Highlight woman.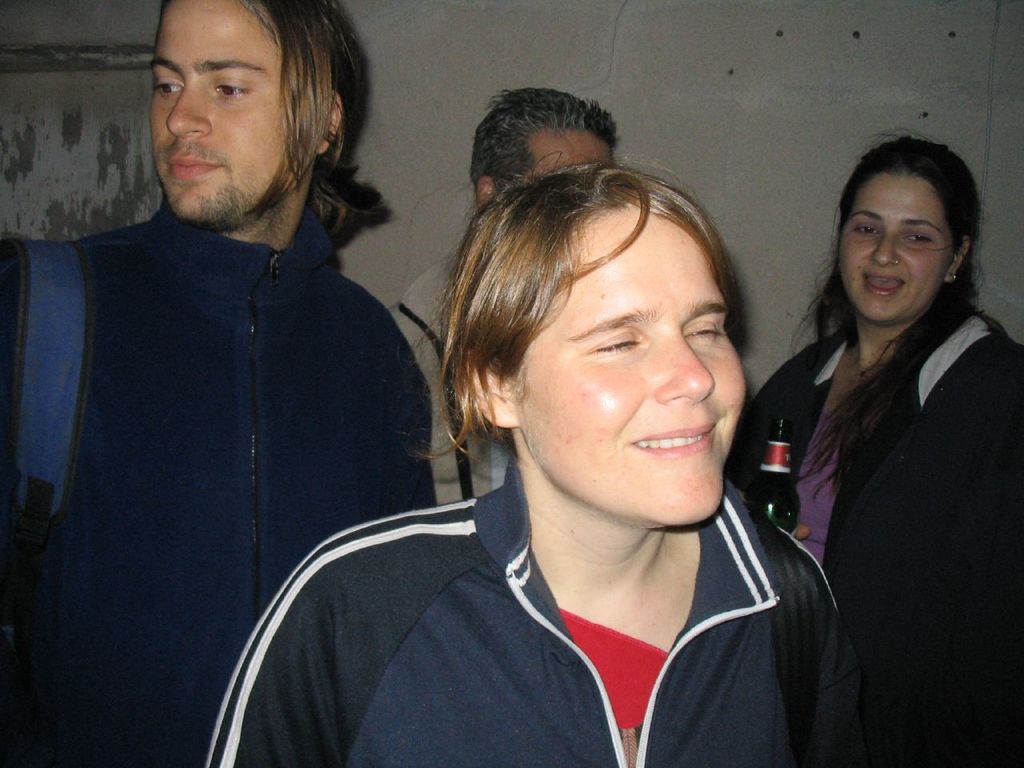
Highlighted region: x1=753 y1=120 x2=1013 y2=754.
